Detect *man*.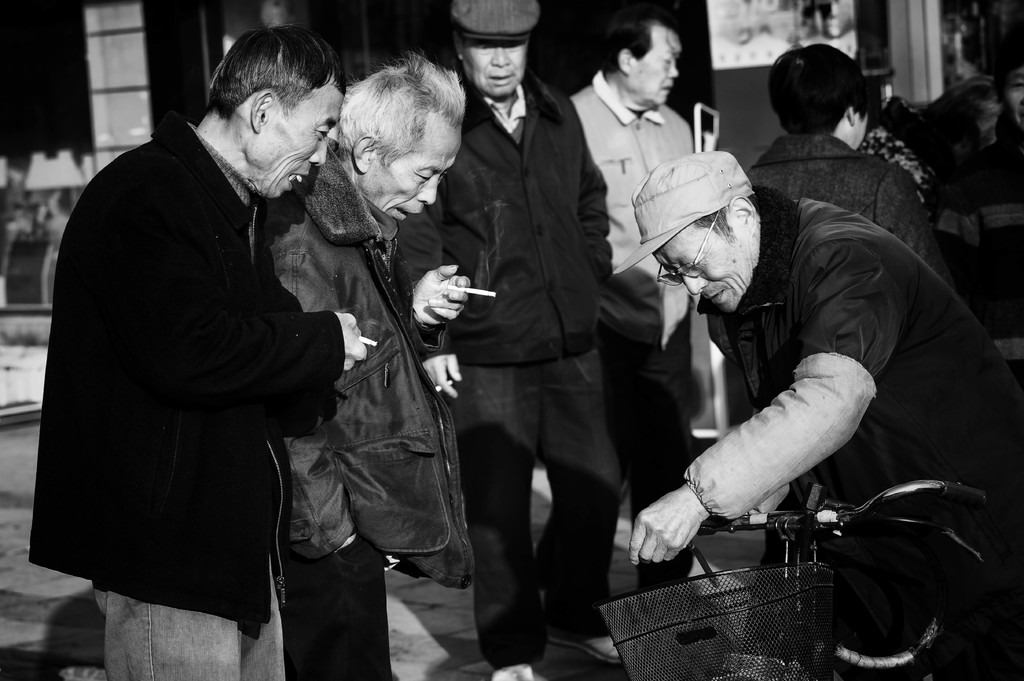
Detected at {"x1": 38, "y1": 13, "x2": 402, "y2": 677}.
